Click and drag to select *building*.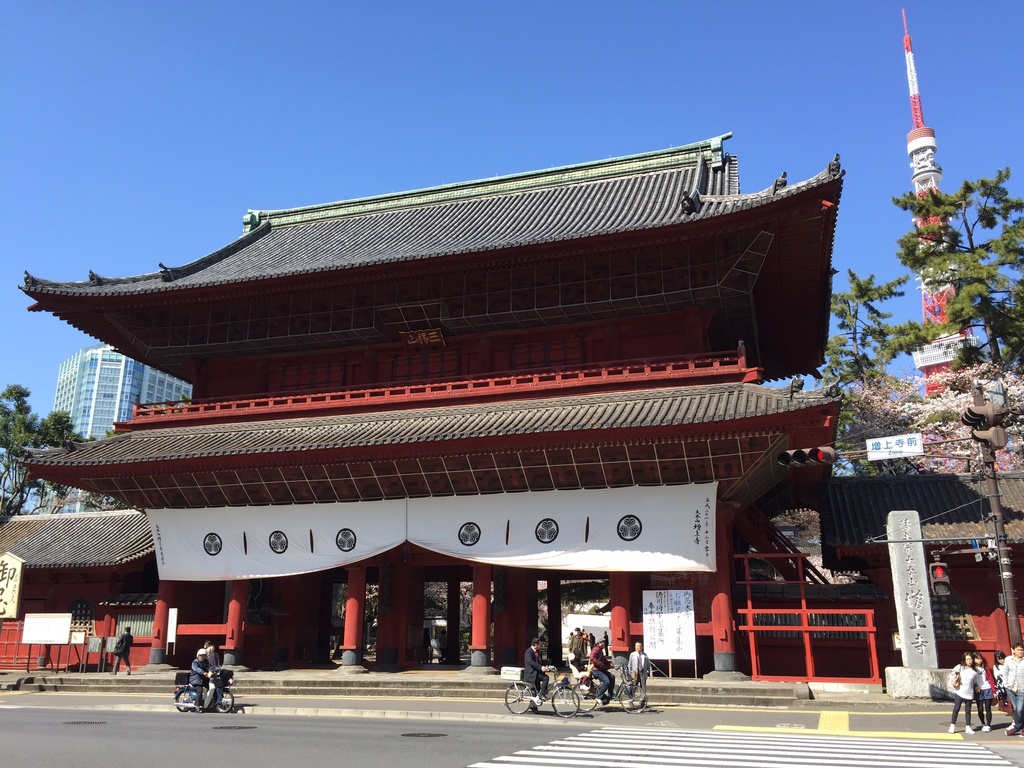
Selection: rect(45, 344, 192, 515).
